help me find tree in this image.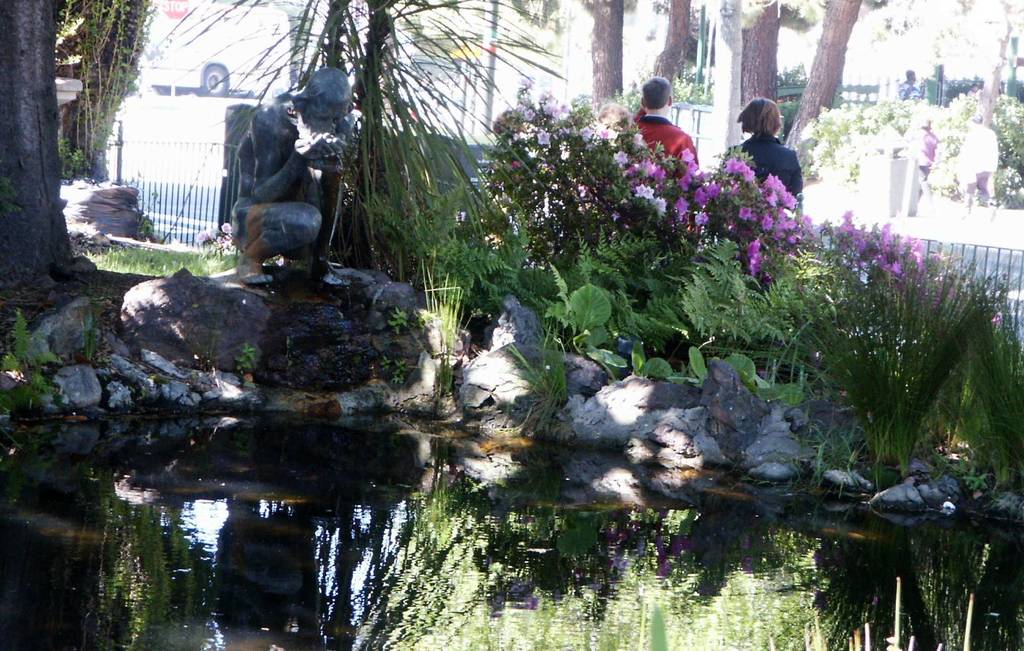
Found it: (left=592, top=0, right=624, bottom=116).
